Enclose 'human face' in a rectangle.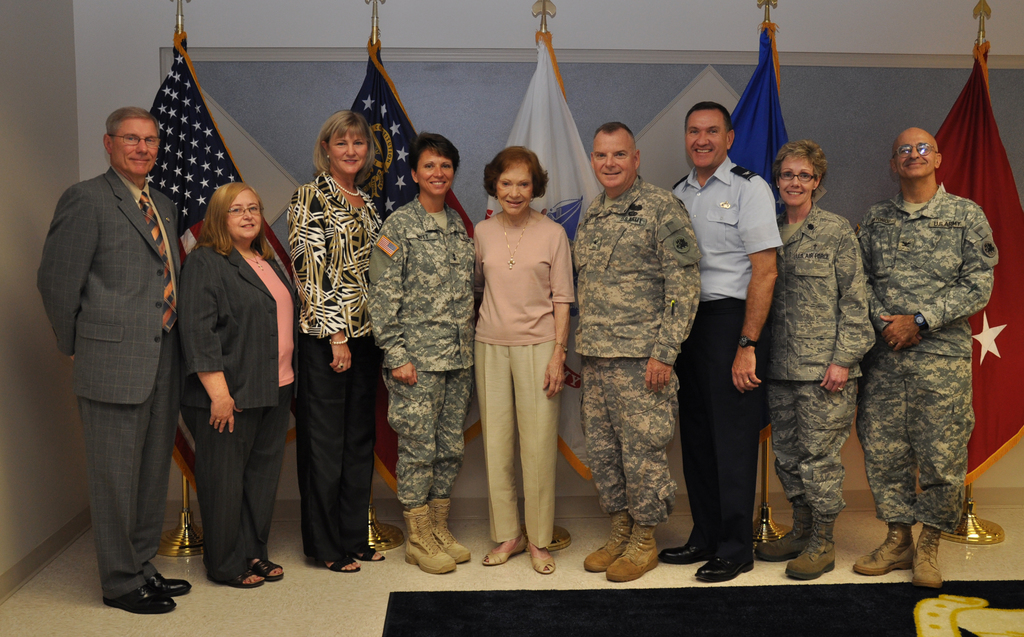
<bbox>689, 110, 730, 169</bbox>.
